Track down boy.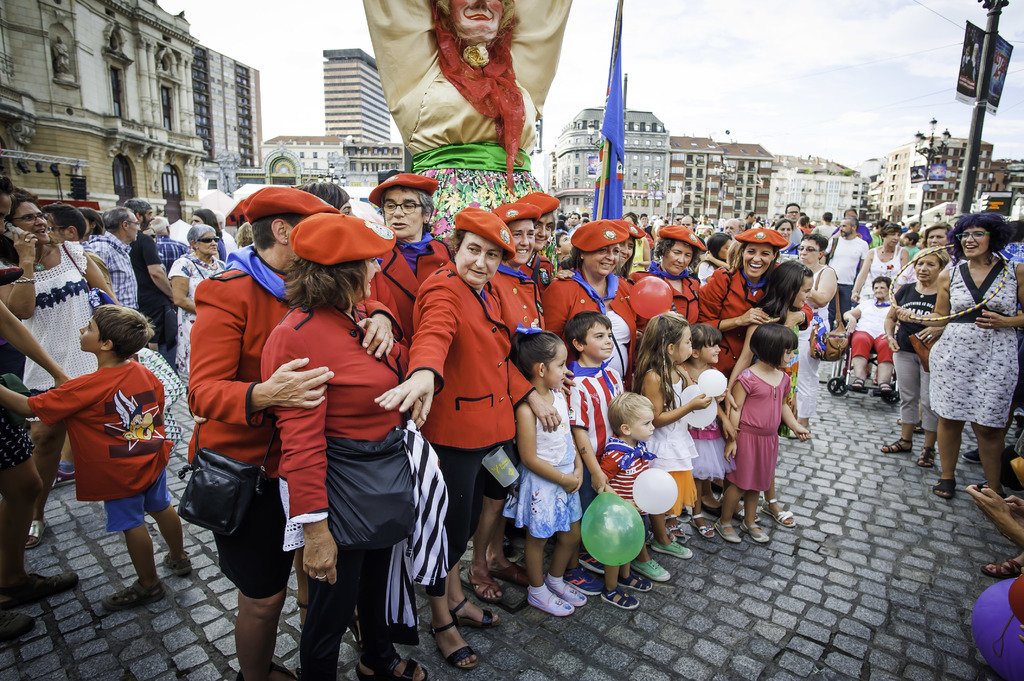
Tracked to bbox(595, 390, 657, 607).
